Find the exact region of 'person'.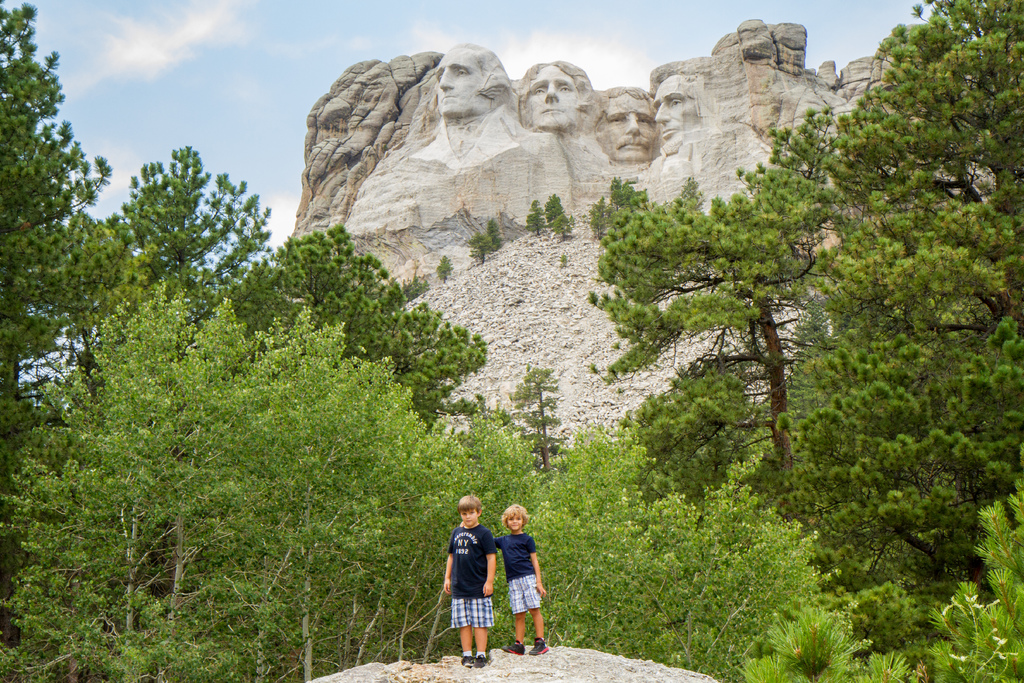
Exact region: <region>446, 497, 493, 670</region>.
